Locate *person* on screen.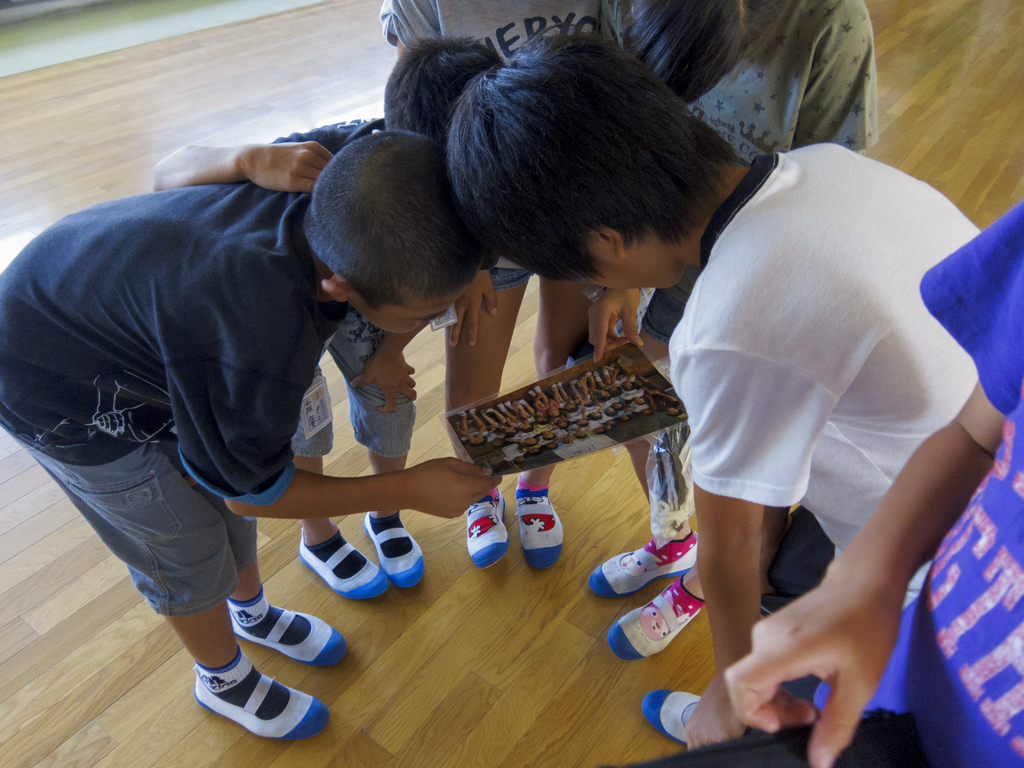
On screen at [left=0, top=129, right=502, bottom=742].
